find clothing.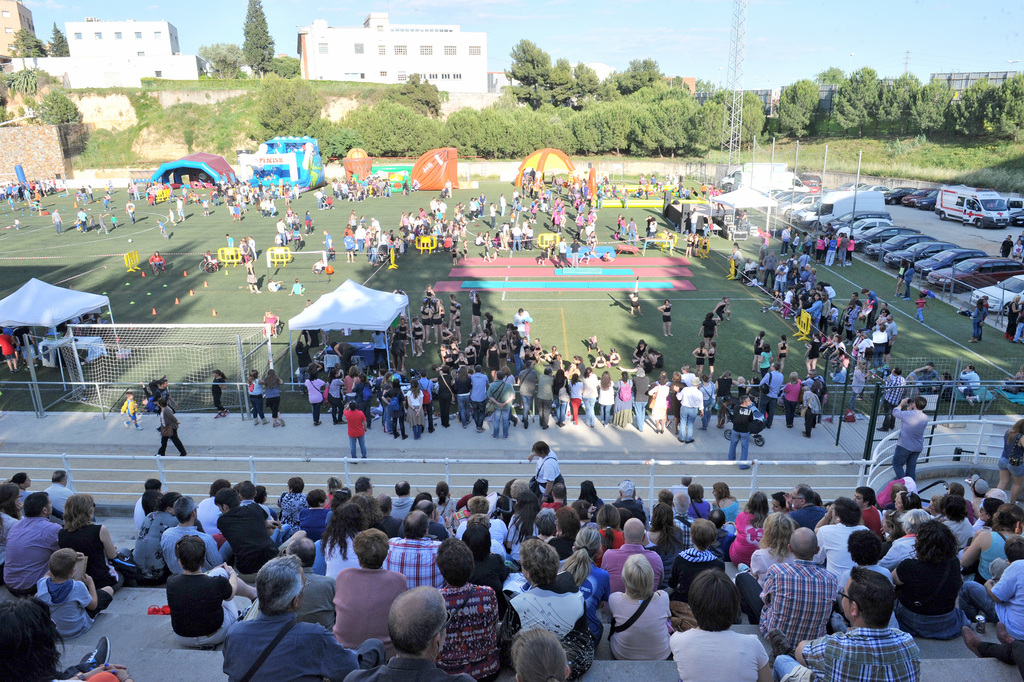
(545,502,579,552).
